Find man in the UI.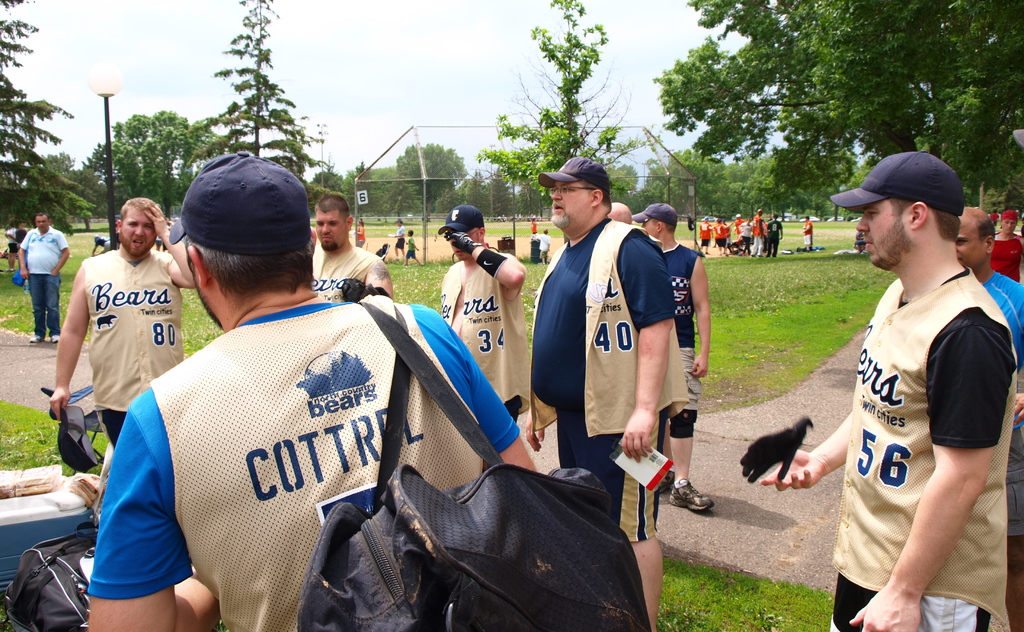
UI element at pyautogui.locateOnScreen(732, 213, 742, 245).
